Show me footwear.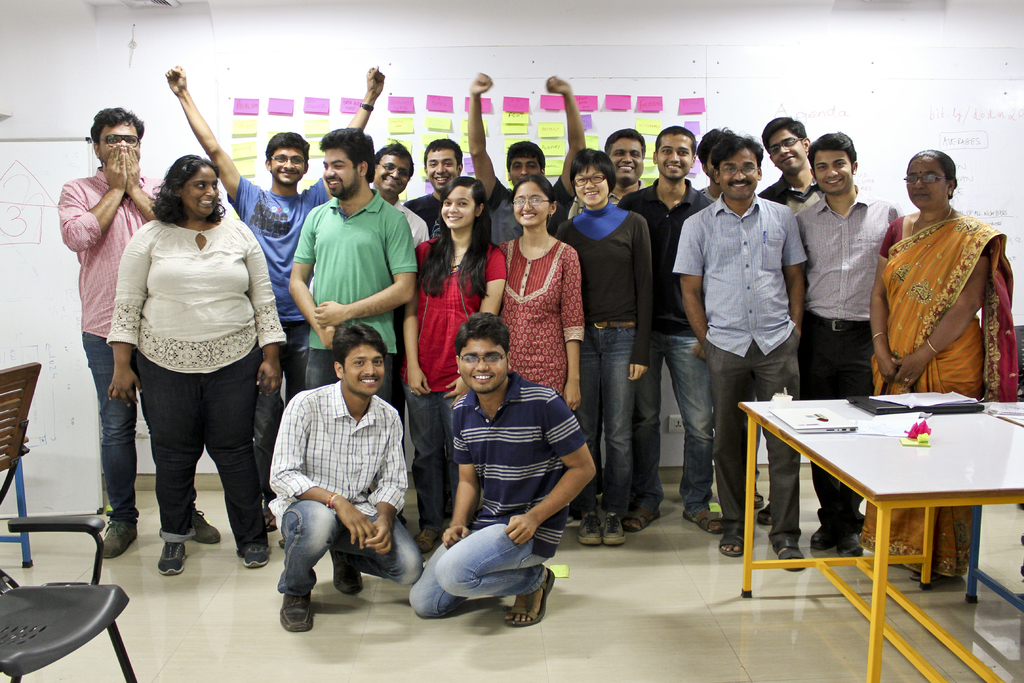
footwear is here: <region>263, 575, 324, 644</region>.
